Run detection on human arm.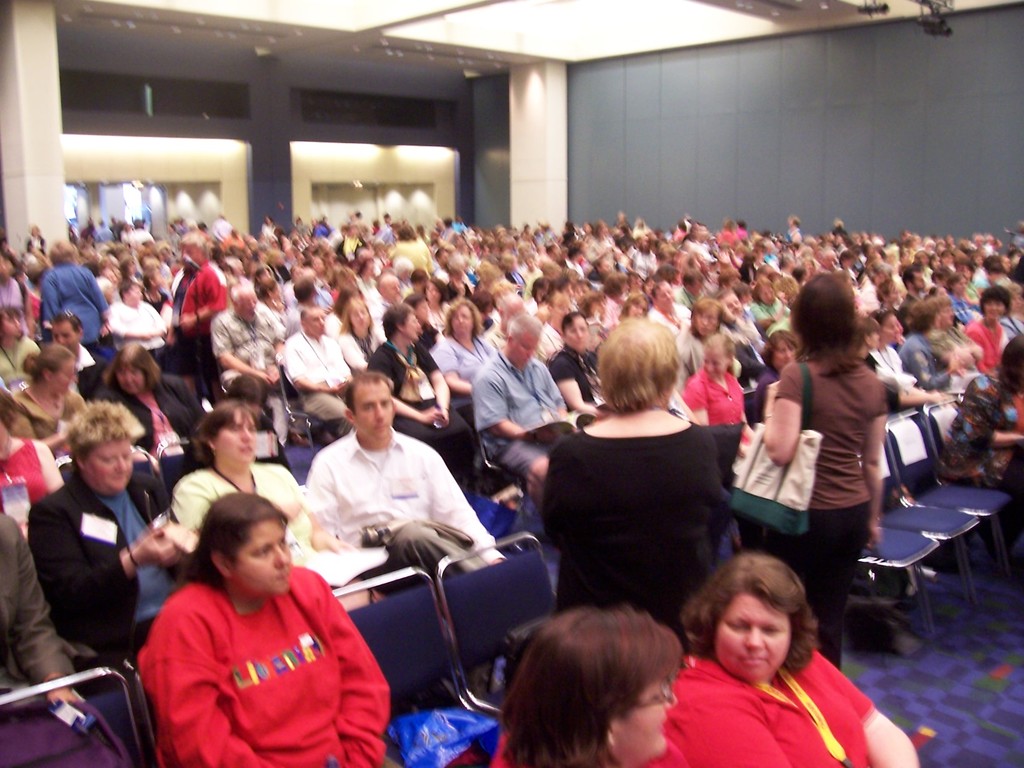
Result: pyautogui.locateOnScreen(414, 338, 452, 413).
